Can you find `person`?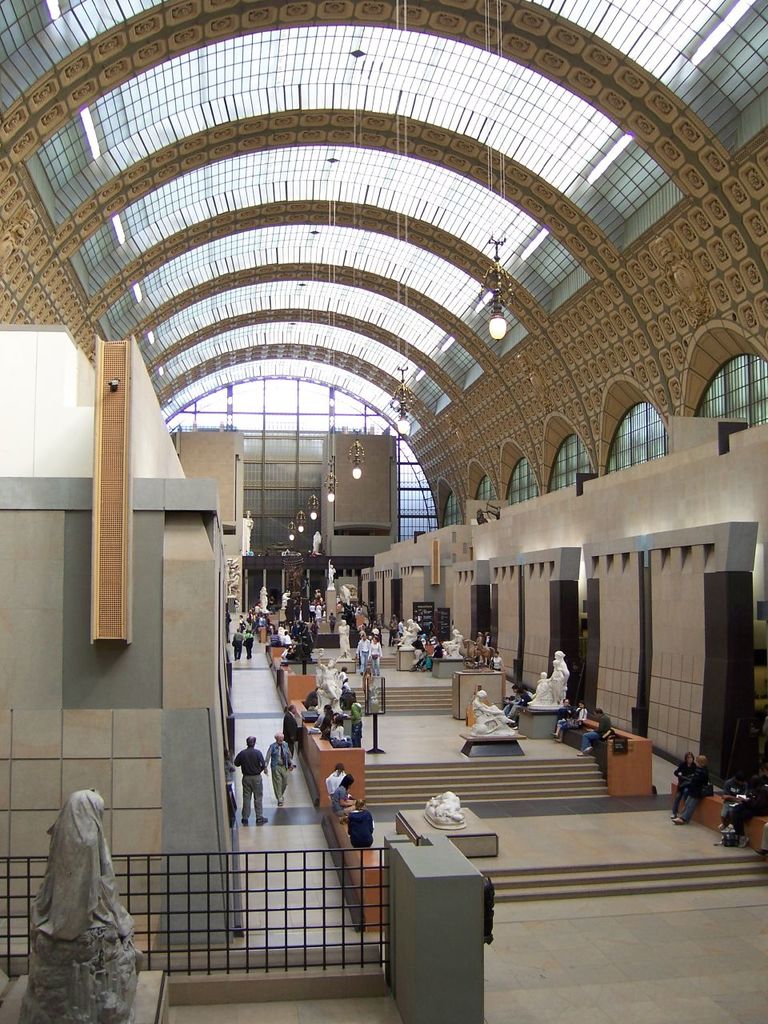
Yes, bounding box: bbox=[552, 702, 587, 740].
